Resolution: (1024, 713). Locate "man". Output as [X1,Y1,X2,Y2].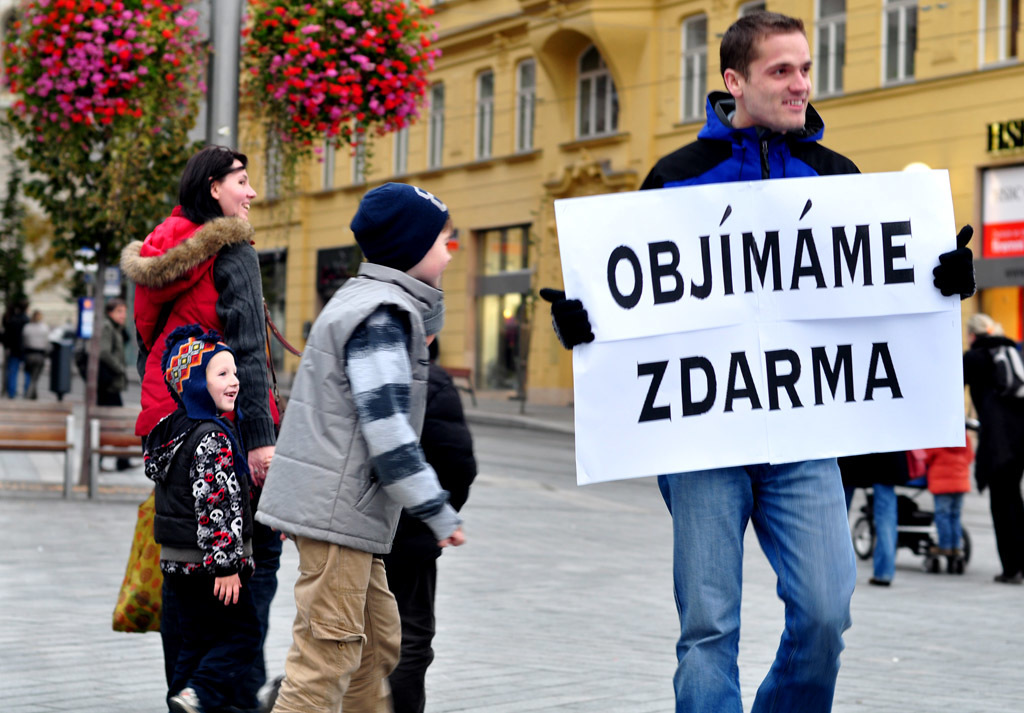
[538,7,979,712].
